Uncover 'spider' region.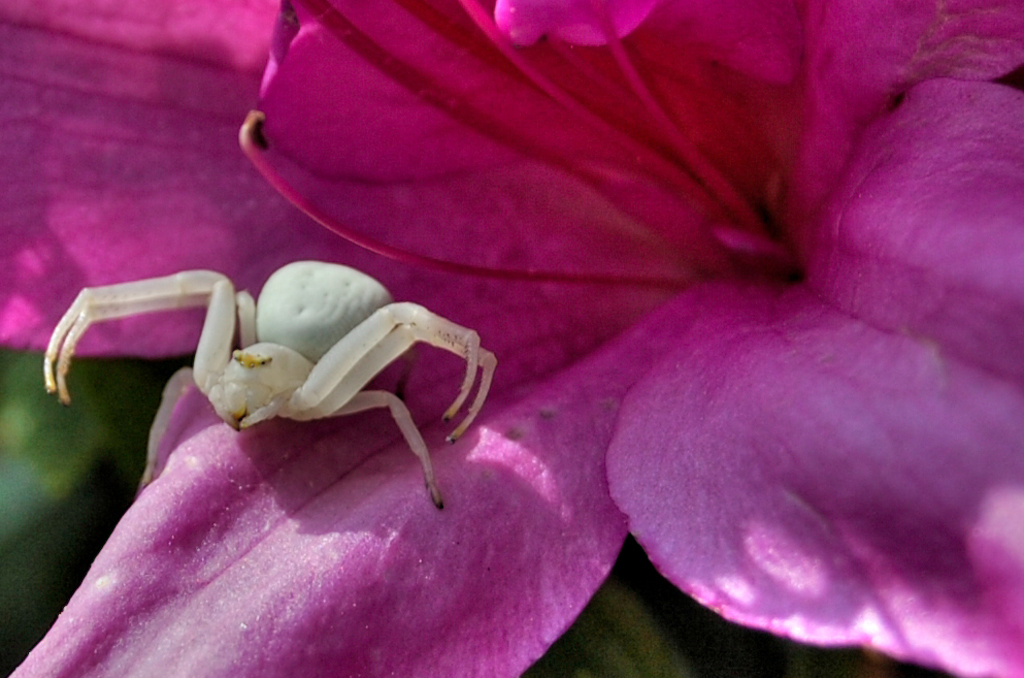
Uncovered: [40,253,502,509].
